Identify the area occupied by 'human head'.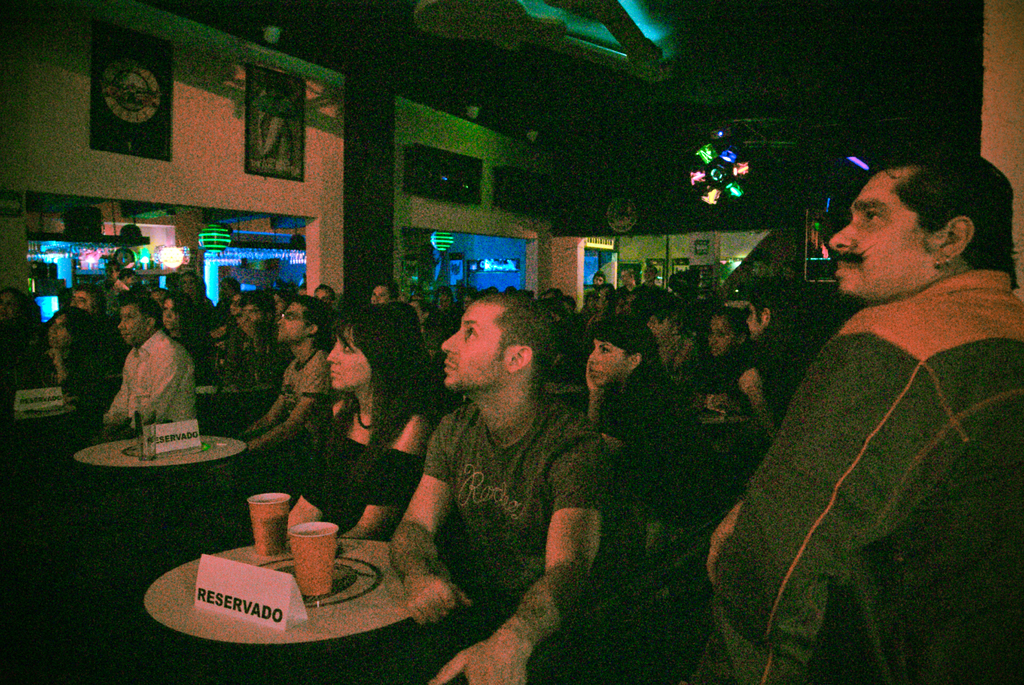
Area: 326,304,416,400.
